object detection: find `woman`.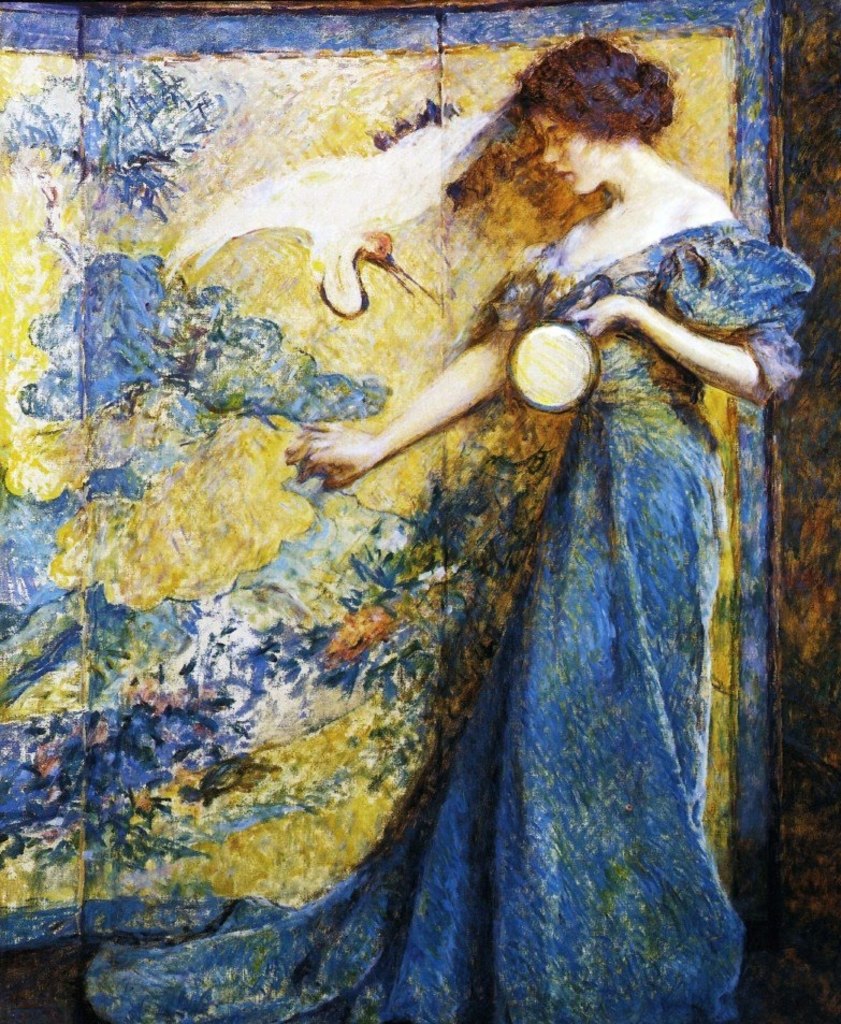
[left=191, top=31, right=780, bottom=1023].
